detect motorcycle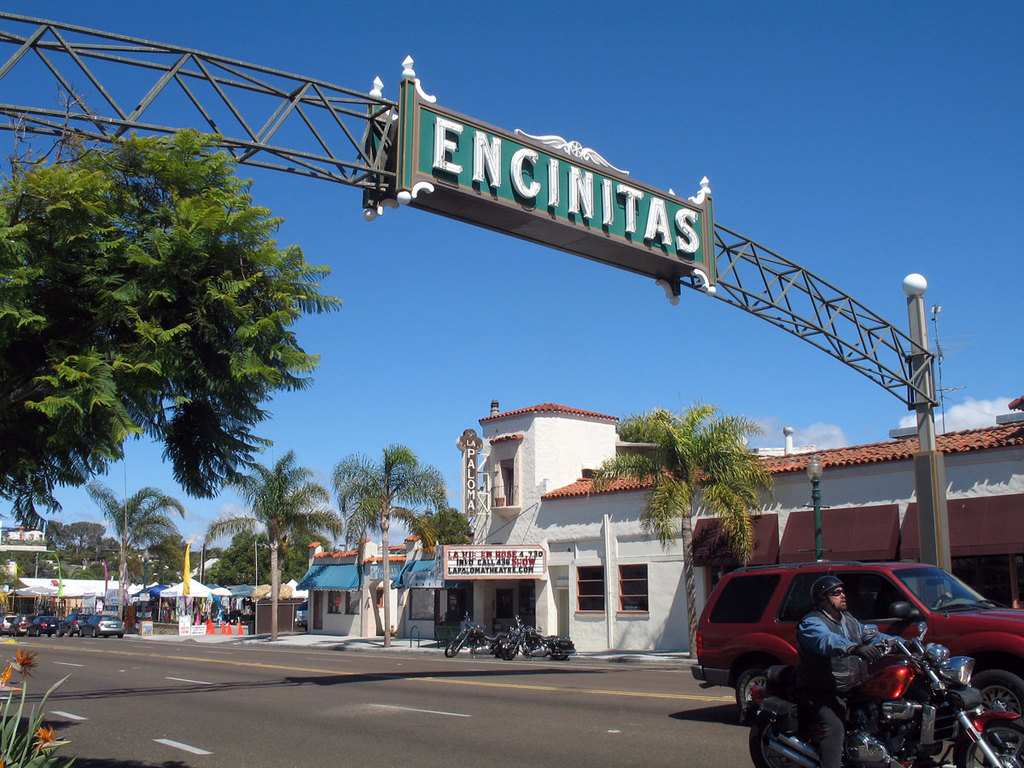
<region>497, 615, 572, 658</region>
